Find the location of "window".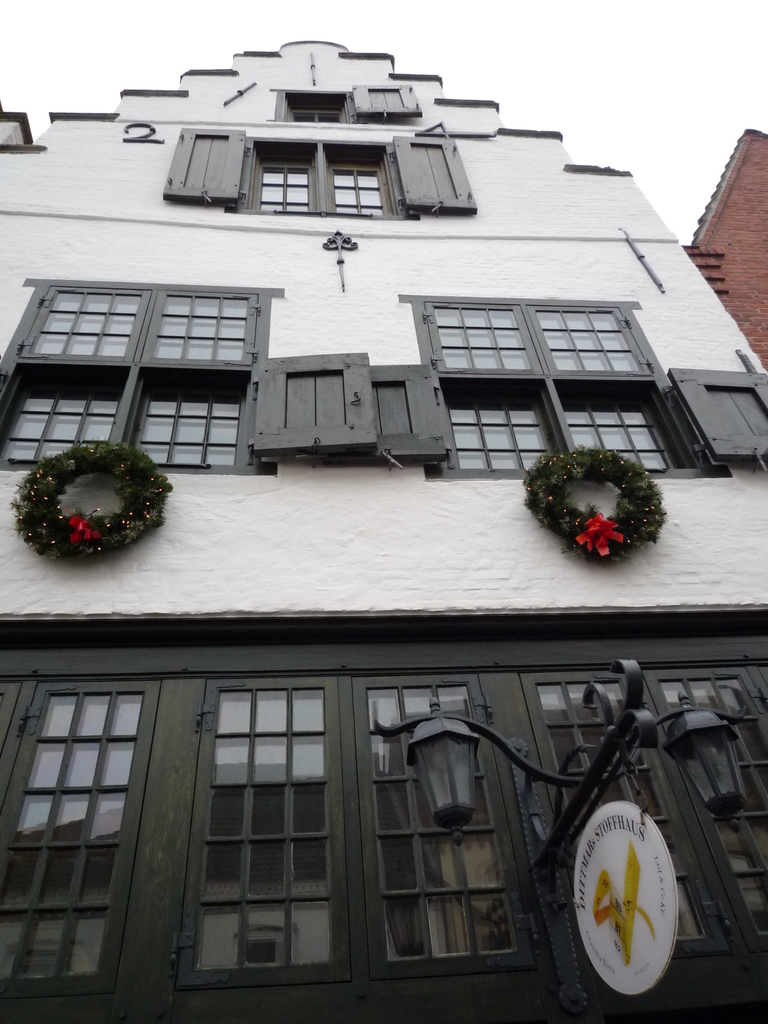
Location: <bbox>681, 679, 767, 950</bbox>.
